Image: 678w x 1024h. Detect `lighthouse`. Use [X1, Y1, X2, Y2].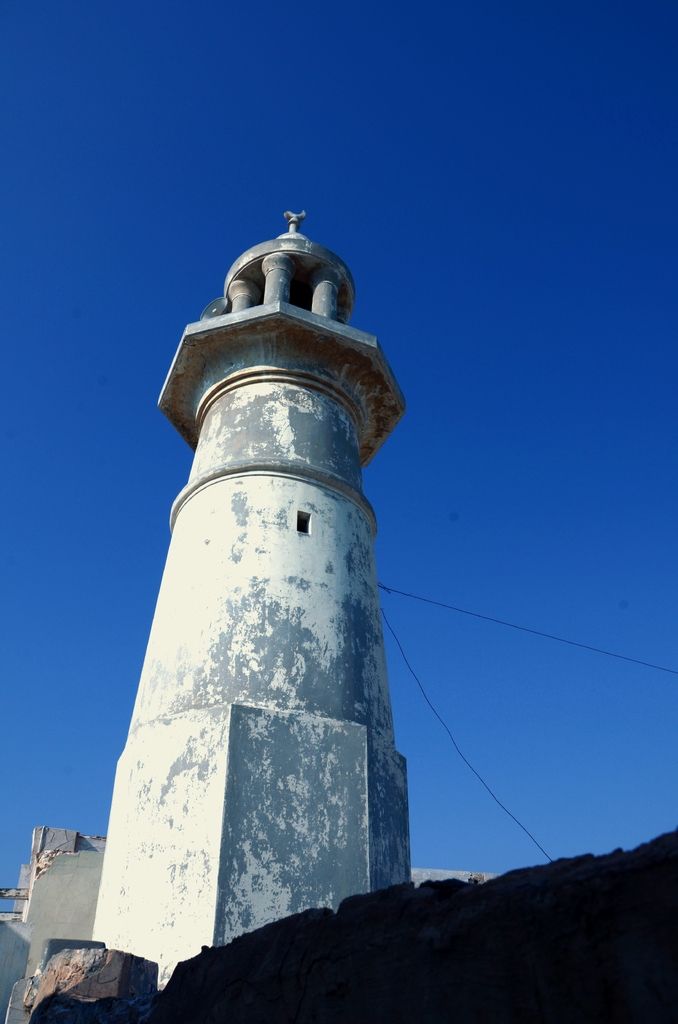
[93, 207, 405, 984].
